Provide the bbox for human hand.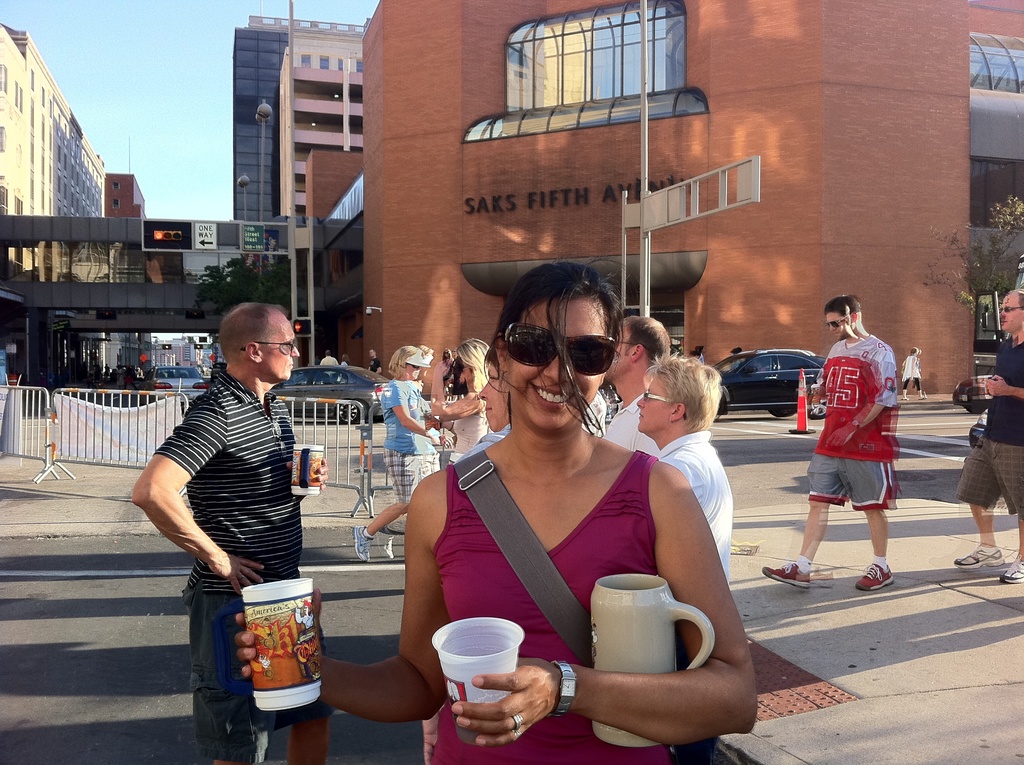
[283, 453, 329, 490].
